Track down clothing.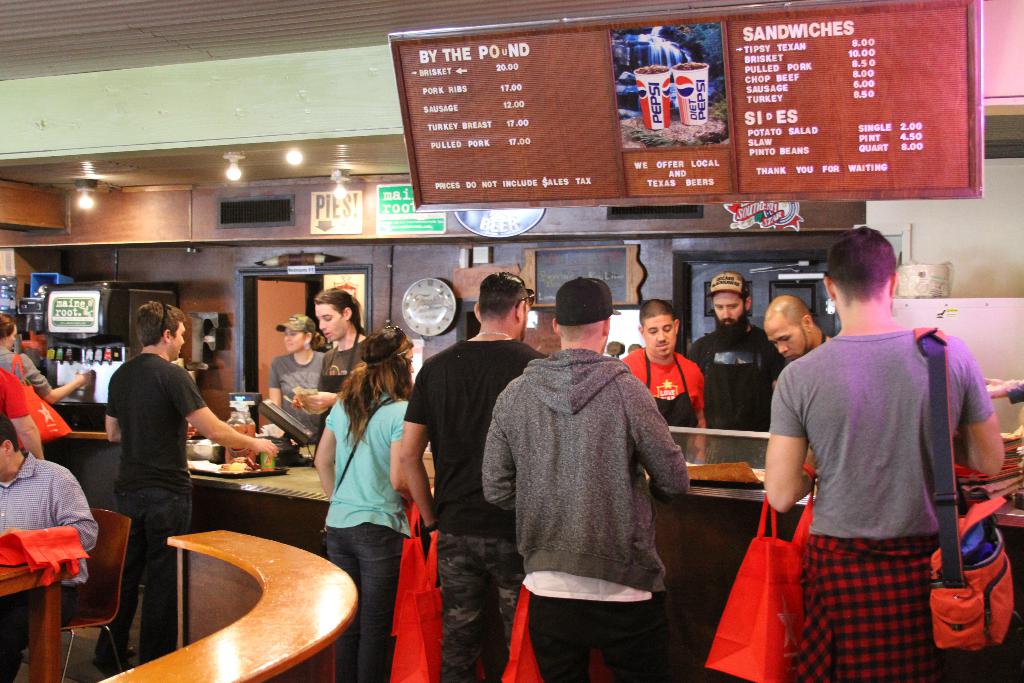
Tracked to 0,345,54,393.
